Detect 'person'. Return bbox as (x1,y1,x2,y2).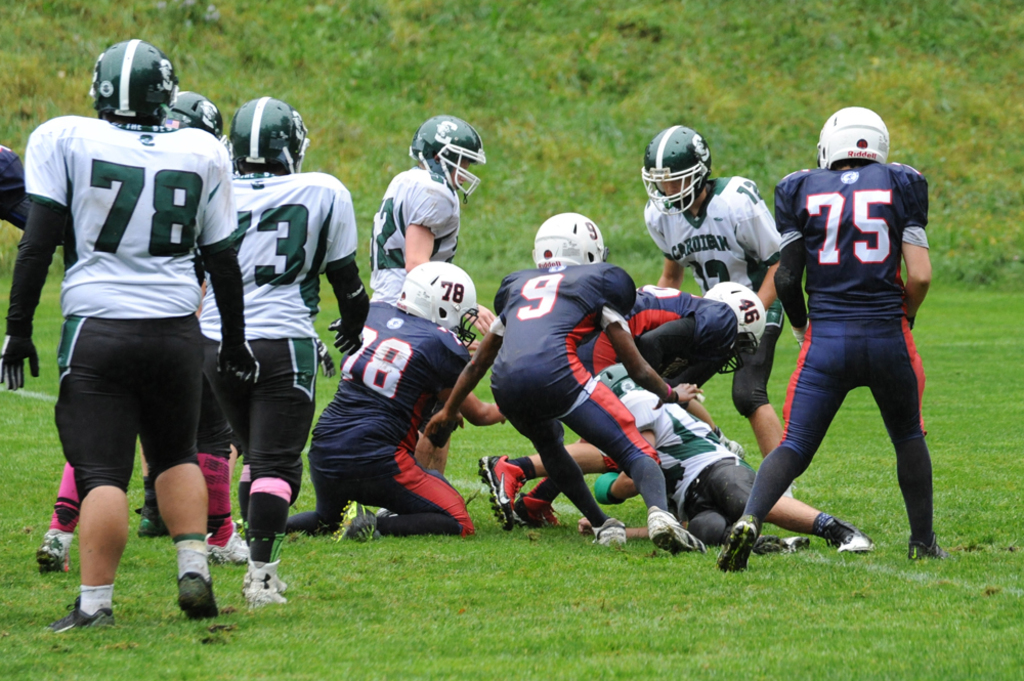
(33,7,239,653).
